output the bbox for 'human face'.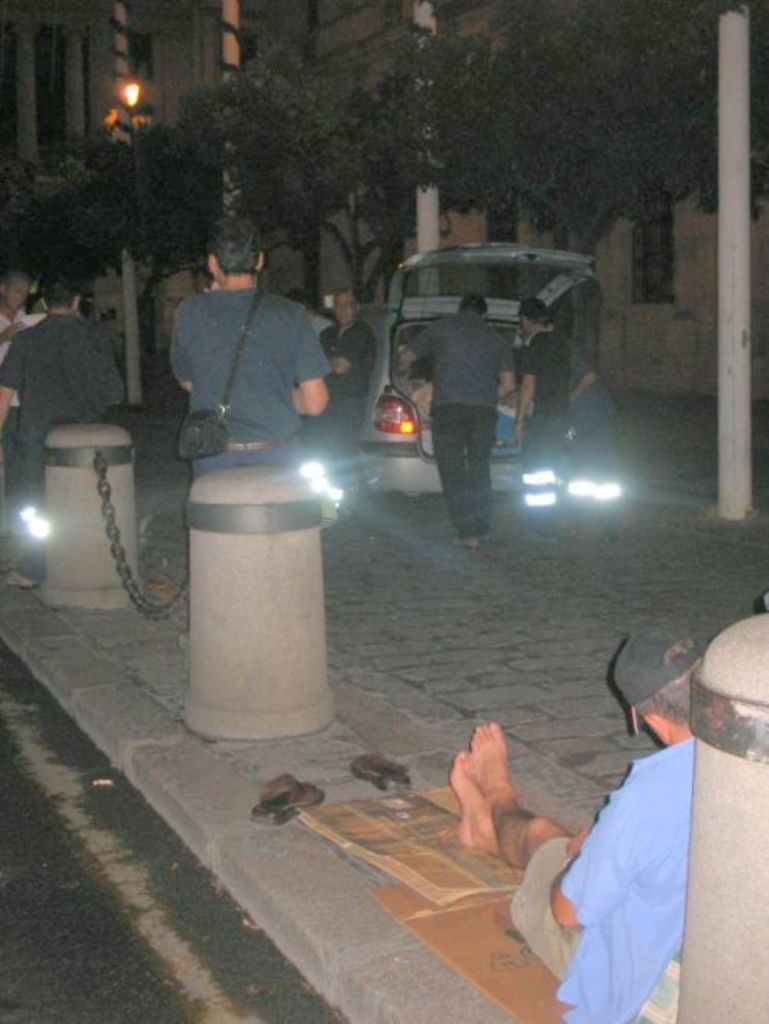
x1=335 y1=297 x2=360 y2=329.
